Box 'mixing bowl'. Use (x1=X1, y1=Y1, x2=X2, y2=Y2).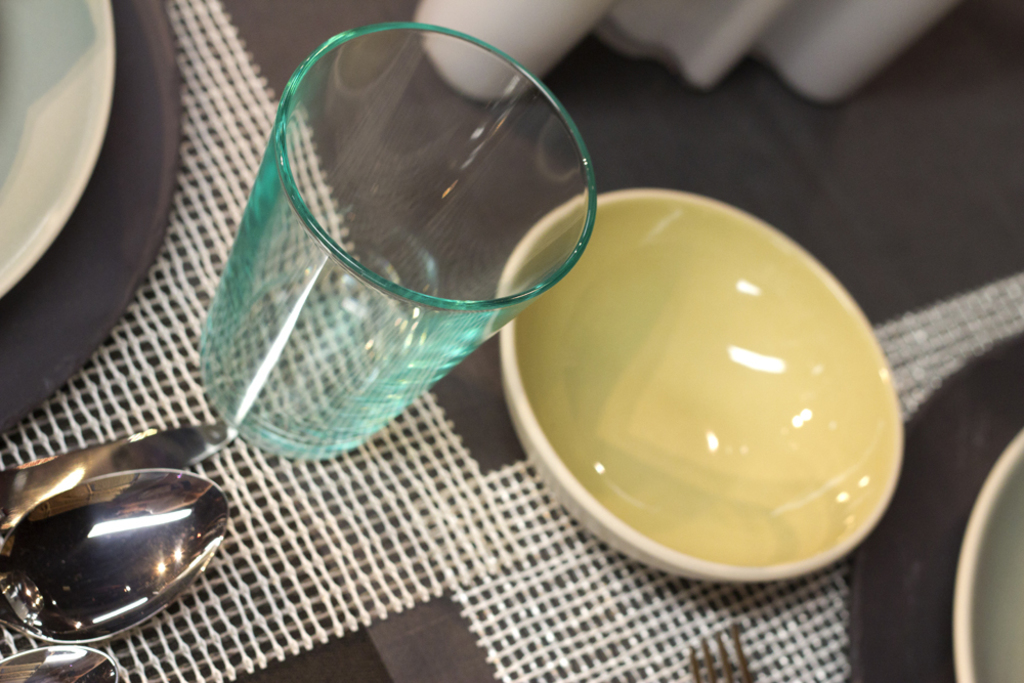
(x1=505, y1=195, x2=918, y2=575).
